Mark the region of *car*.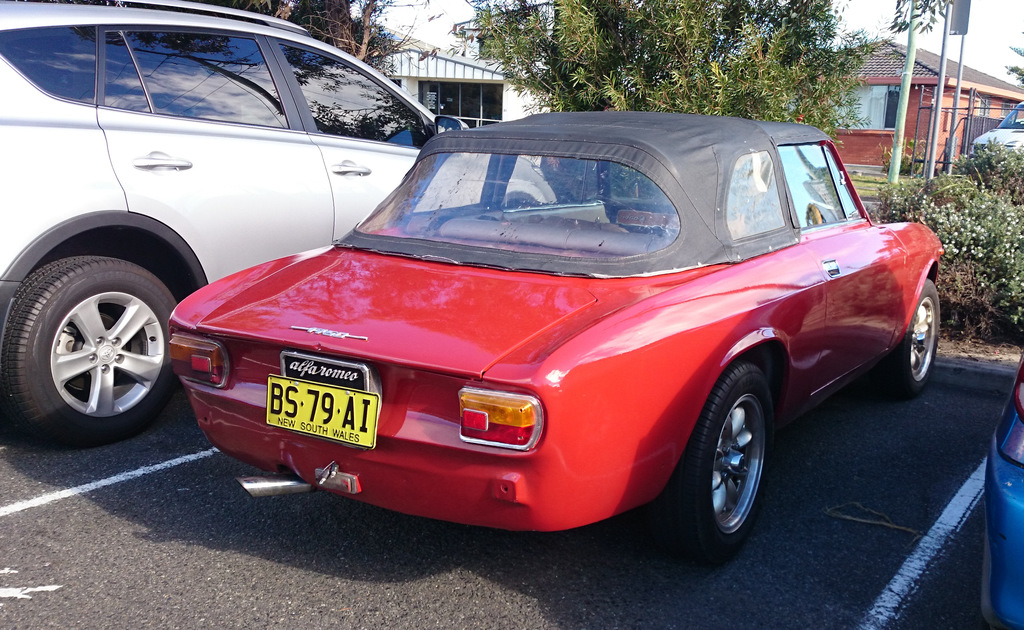
Region: 972 97 1023 156.
